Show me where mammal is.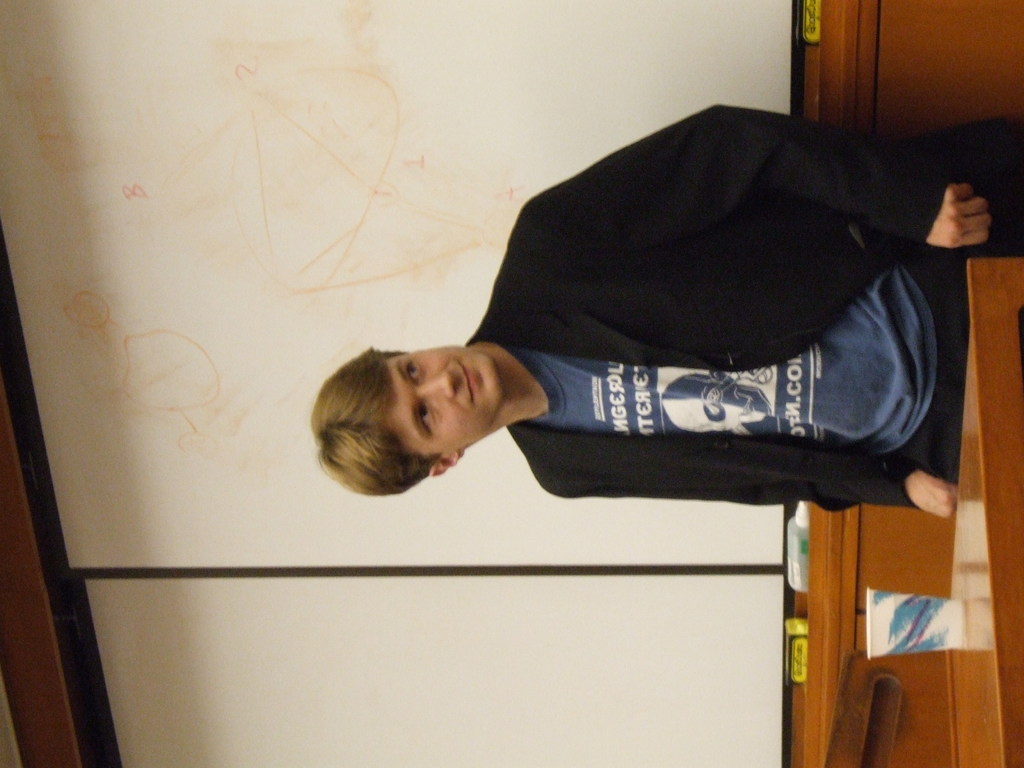
mammal is at (306, 101, 1021, 516).
